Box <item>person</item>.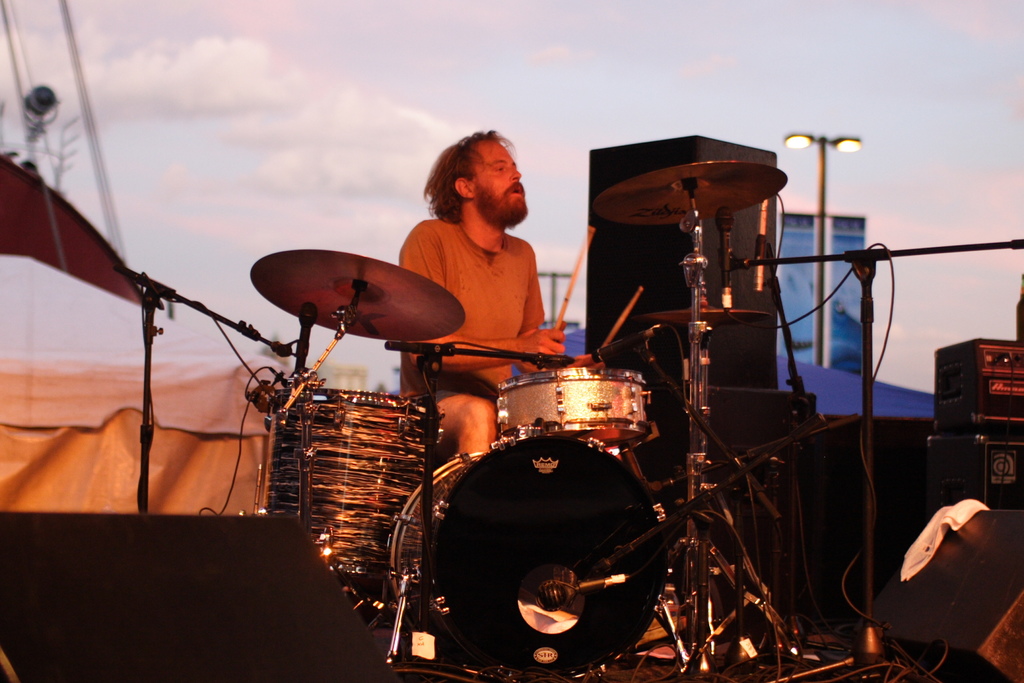
389, 122, 609, 457.
